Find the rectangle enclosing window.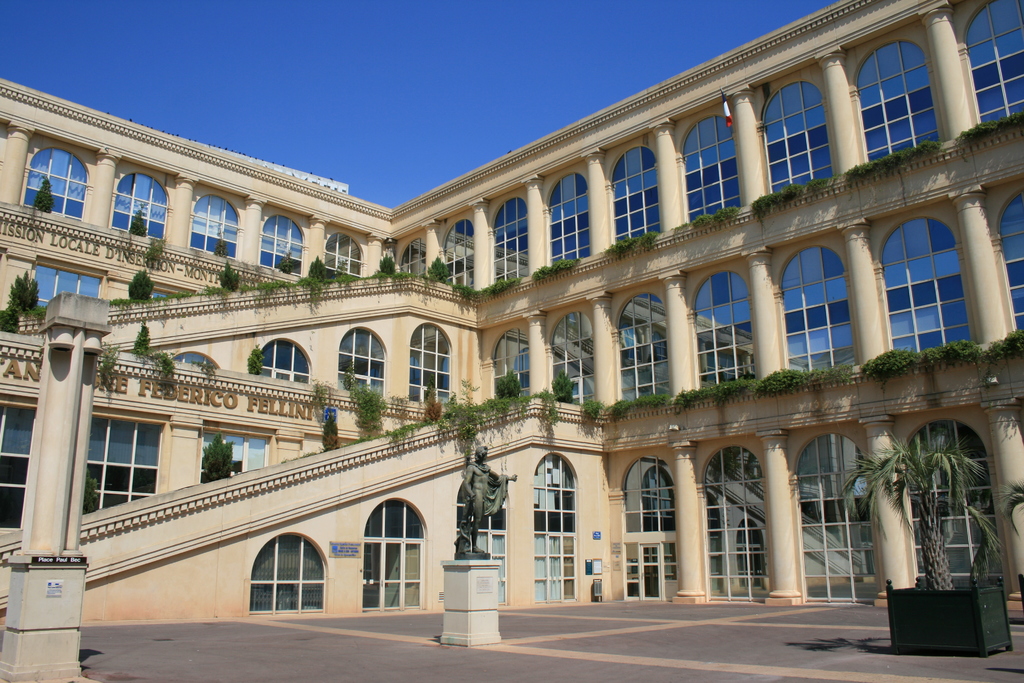
detection(203, 425, 268, 491).
